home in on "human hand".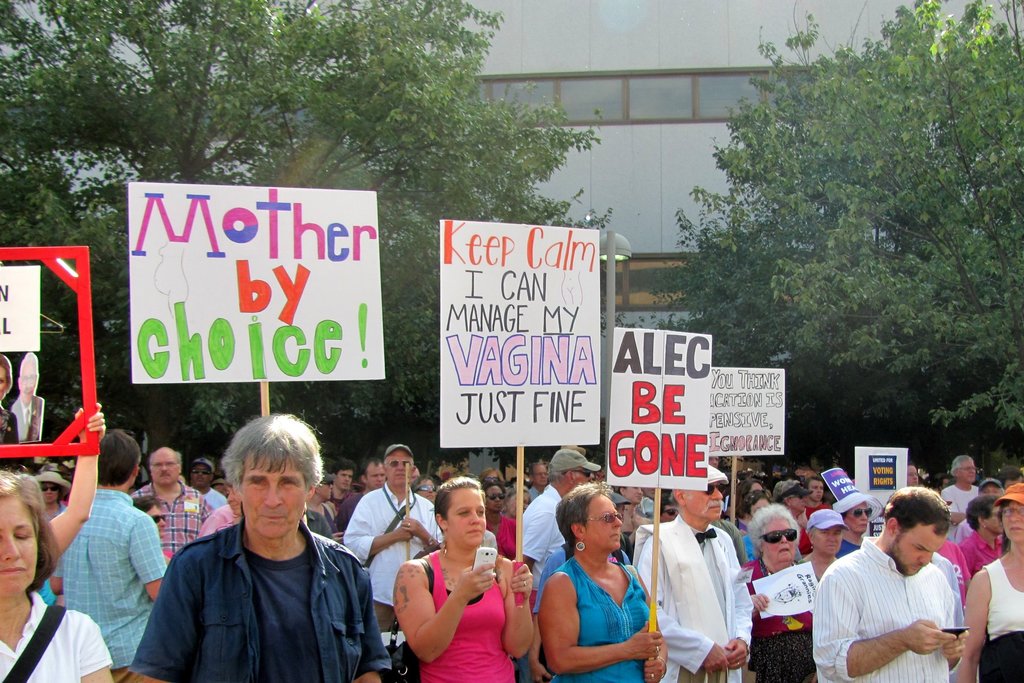
Homed in at (left=625, top=619, right=660, bottom=664).
